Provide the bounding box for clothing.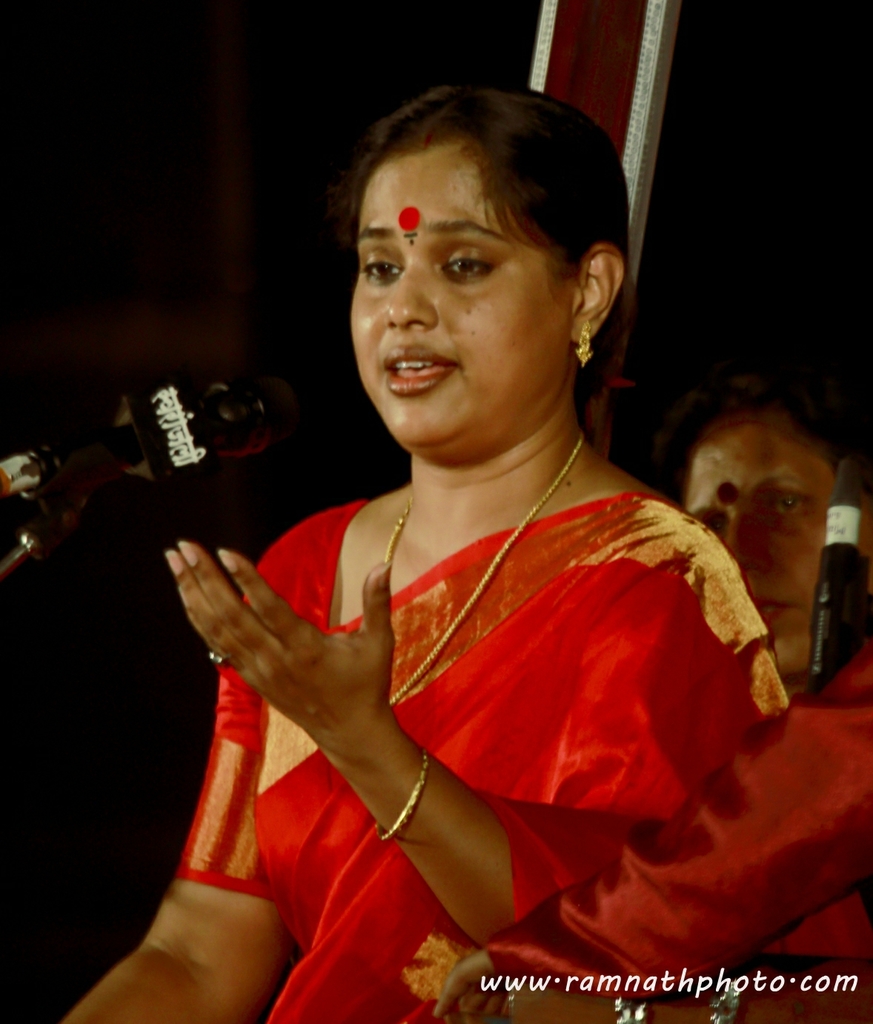
179, 491, 803, 1019.
